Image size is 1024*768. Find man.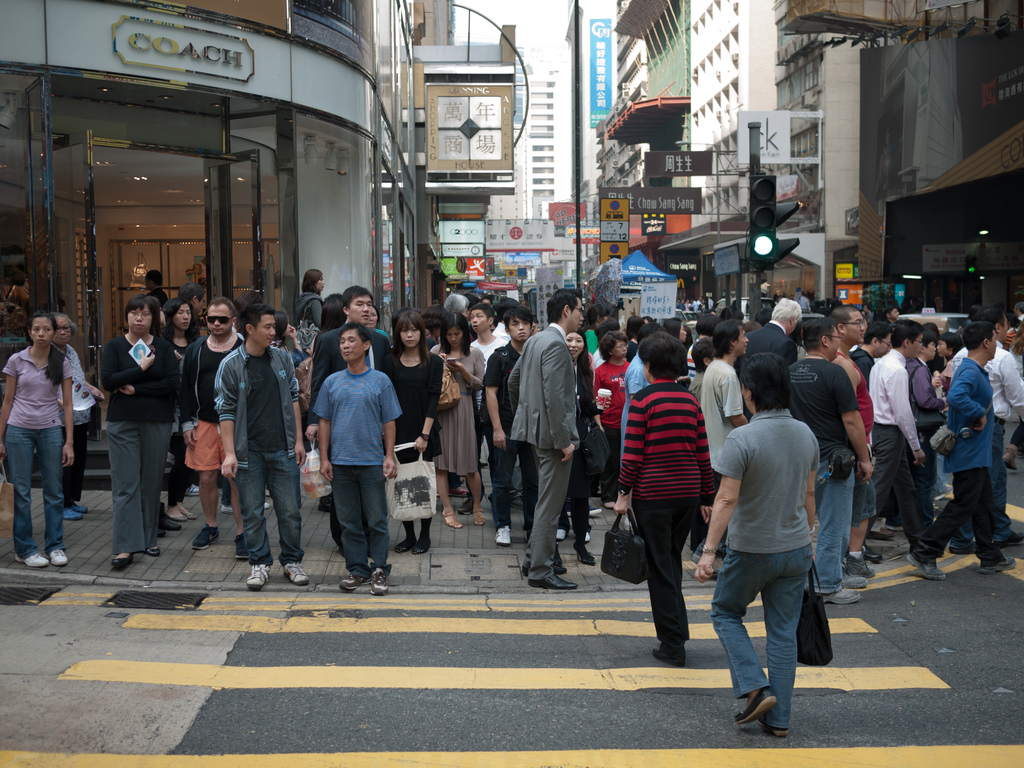
bbox=(746, 295, 801, 362).
